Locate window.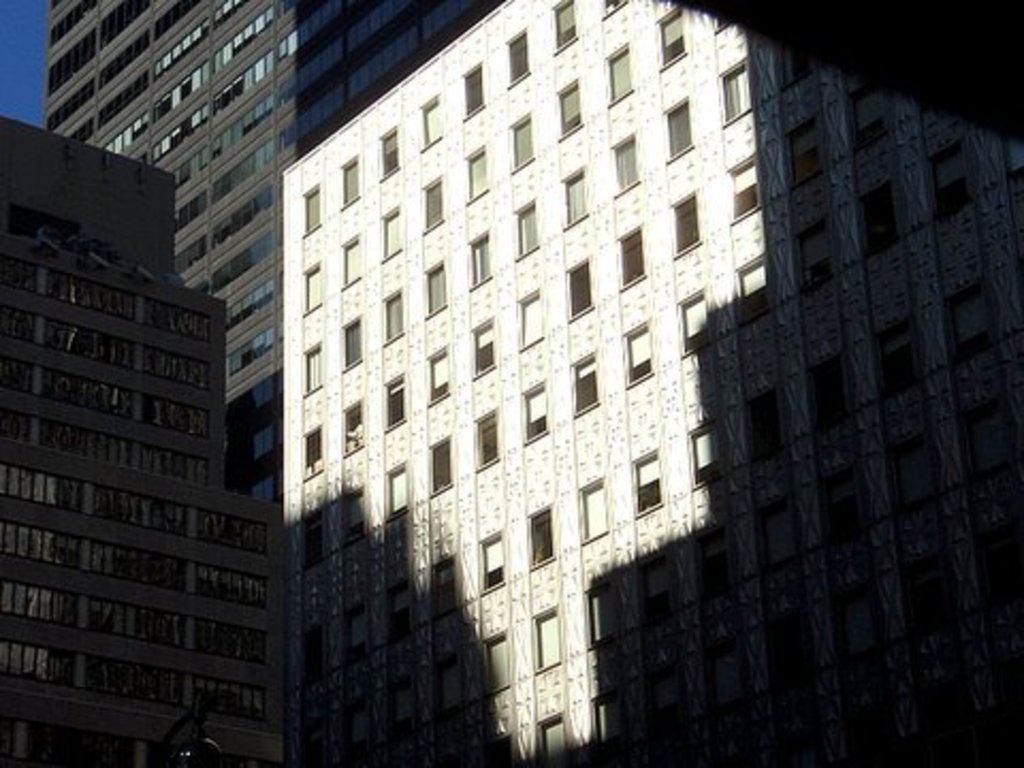
Bounding box: 535, 713, 570, 766.
